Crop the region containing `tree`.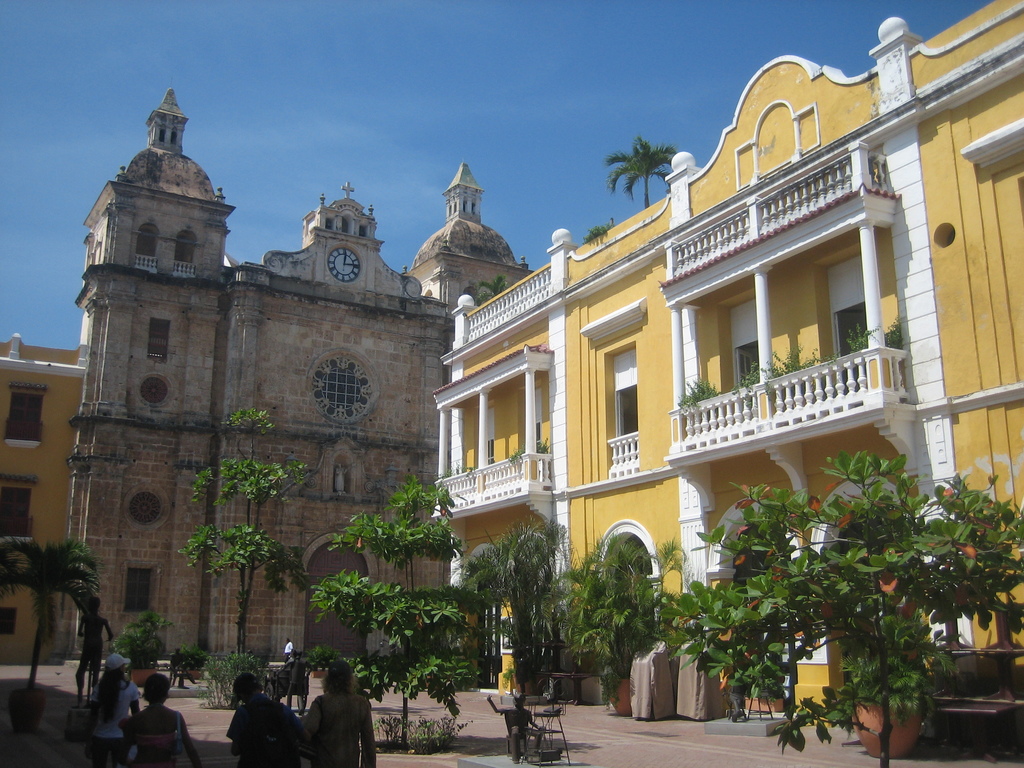
Crop region: l=569, t=536, r=696, b=709.
